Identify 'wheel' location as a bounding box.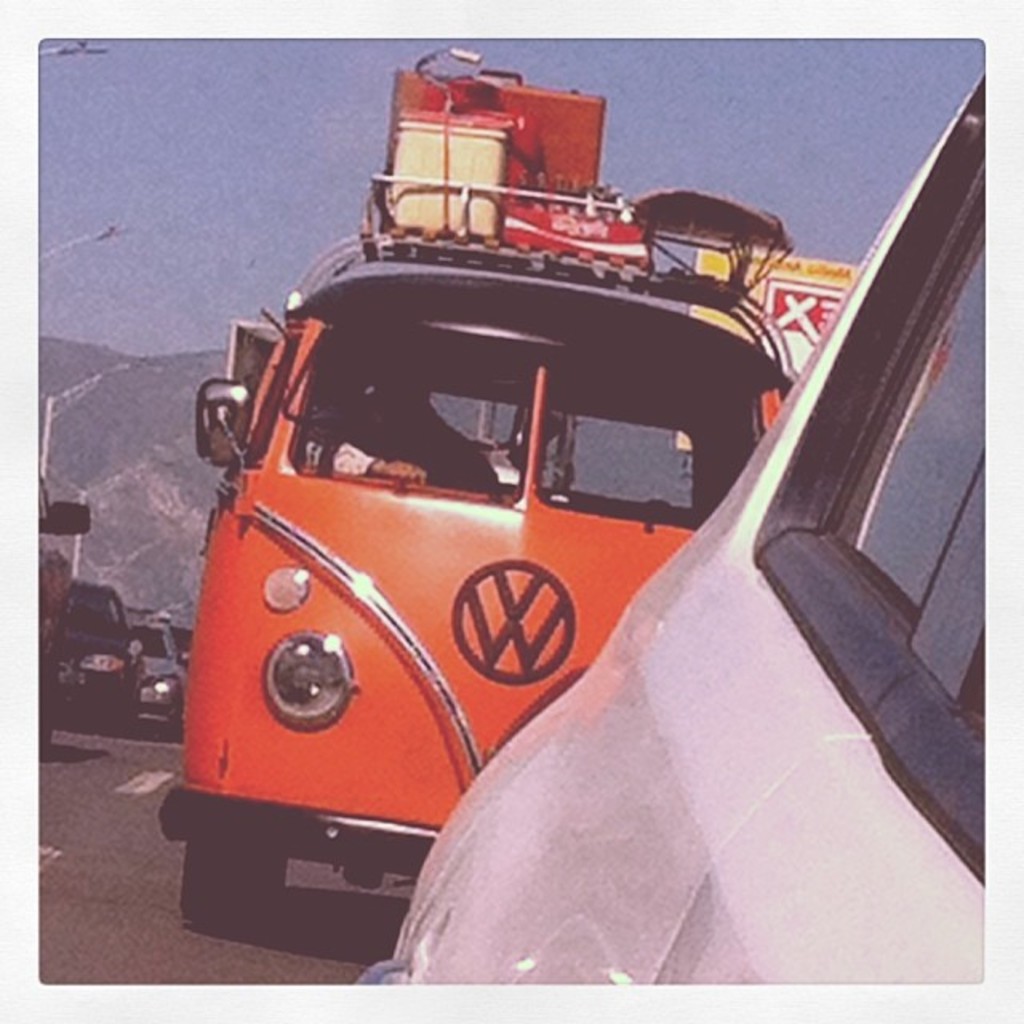
x1=162 y1=810 x2=290 y2=950.
